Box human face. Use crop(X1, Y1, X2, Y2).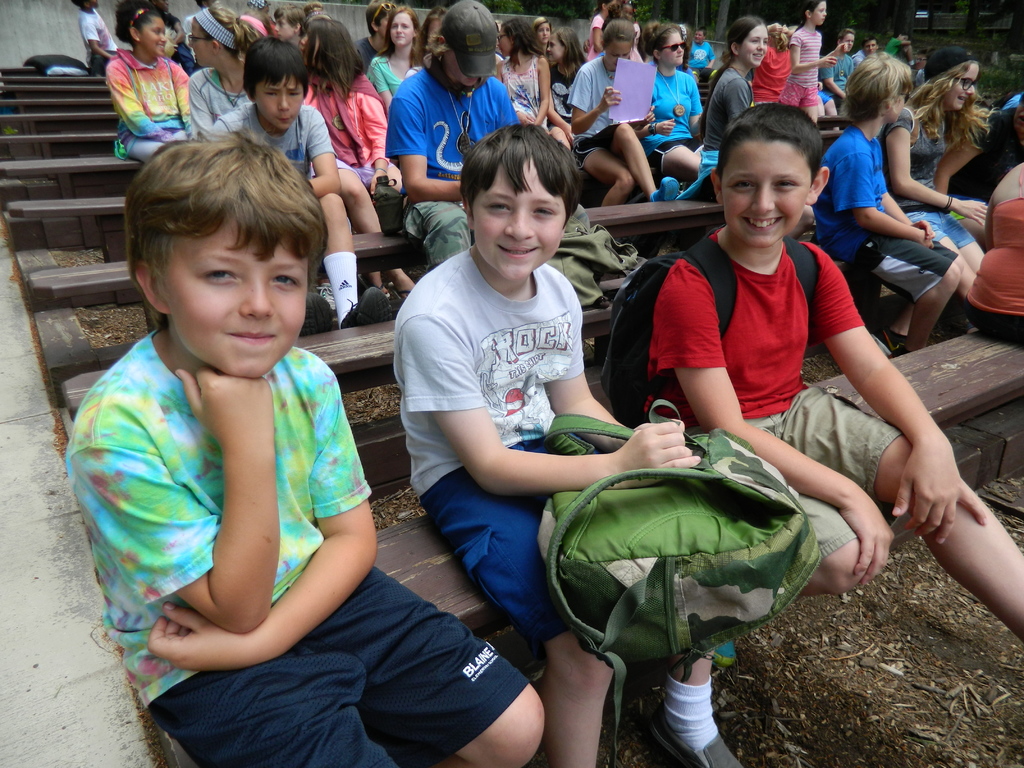
crop(606, 38, 632, 71).
